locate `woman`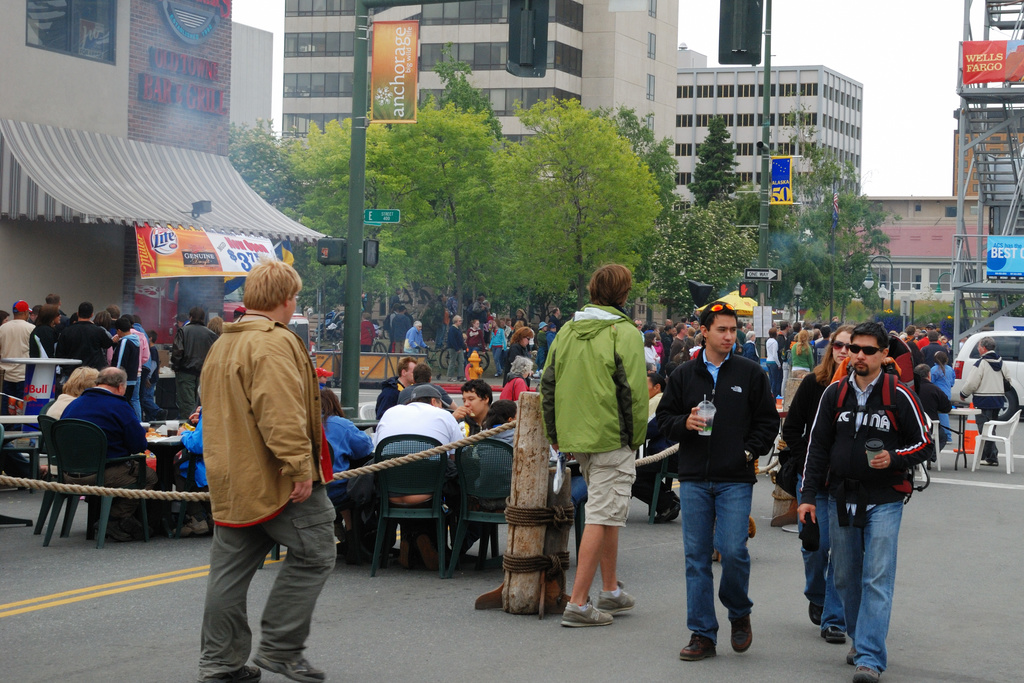
BBox(361, 310, 377, 354)
